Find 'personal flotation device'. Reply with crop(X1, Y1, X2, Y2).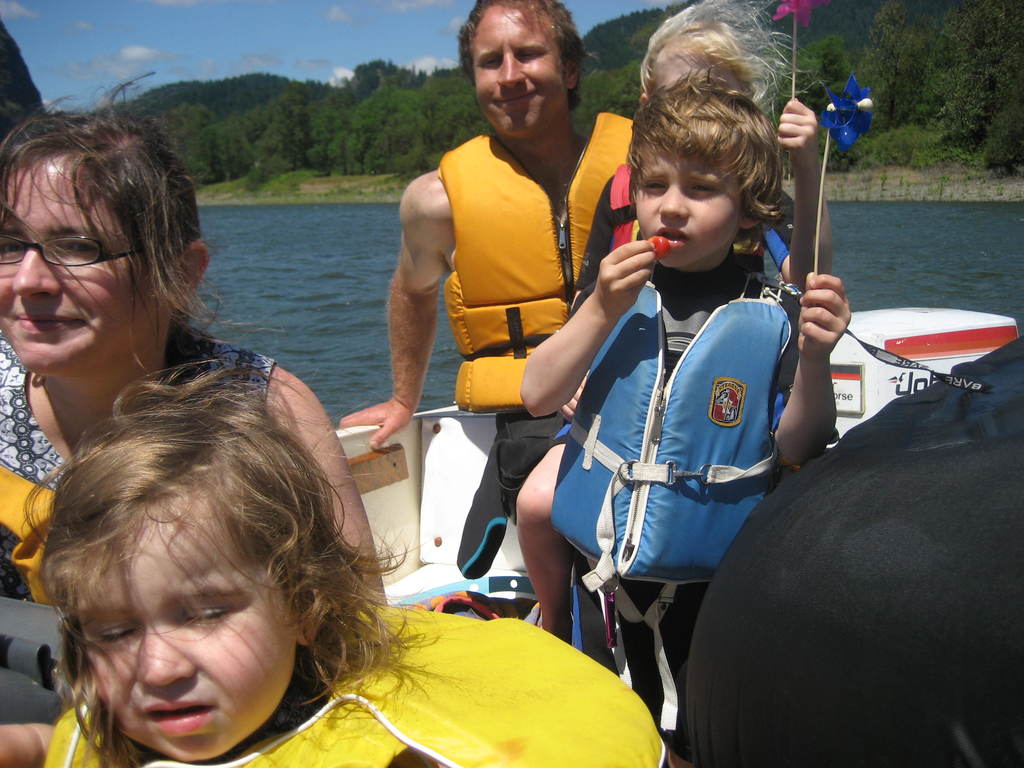
crop(545, 258, 798, 636).
